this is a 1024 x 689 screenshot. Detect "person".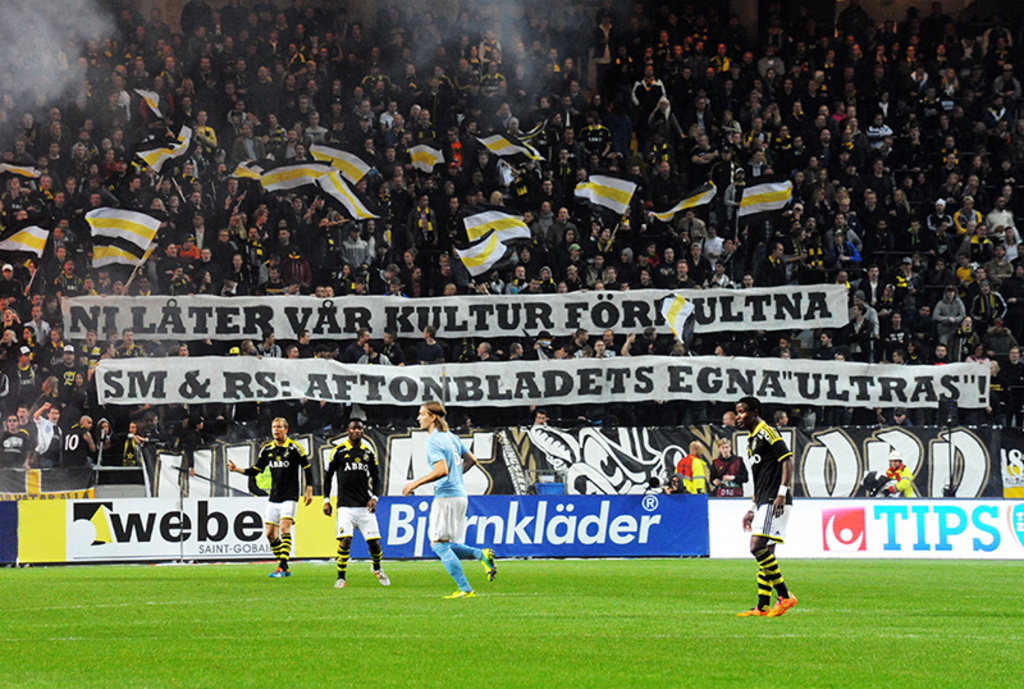
[969, 279, 1011, 330].
